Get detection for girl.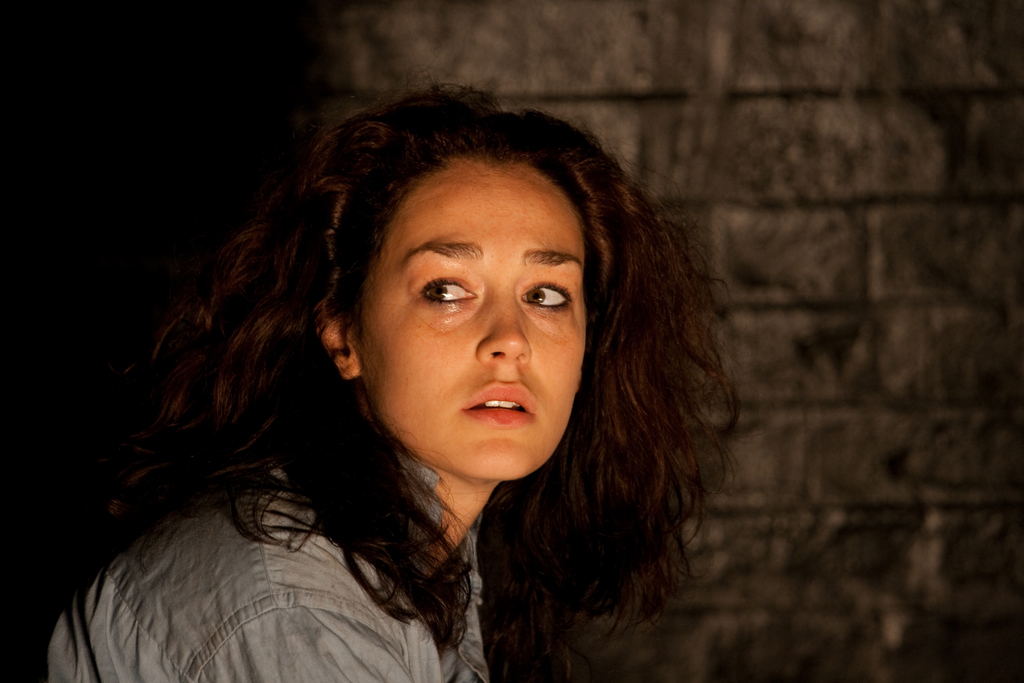
Detection: 44,73,744,682.
